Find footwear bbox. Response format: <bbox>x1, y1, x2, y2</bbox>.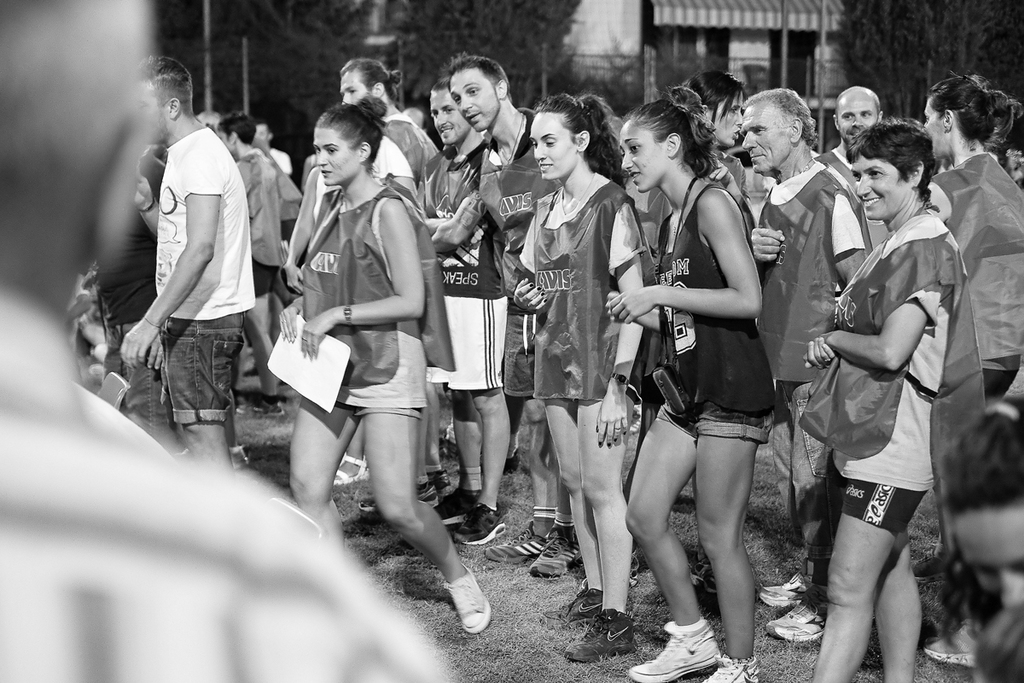
<bbox>628, 616, 722, 682</bbox>.
